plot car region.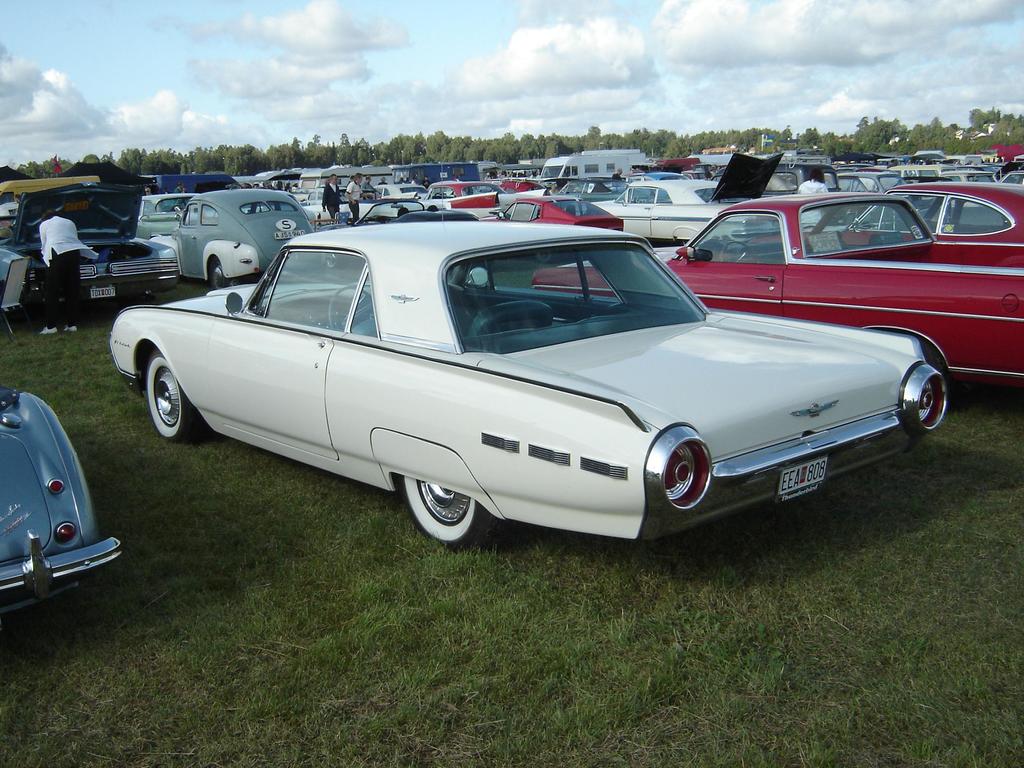
Plotted at BBox(0, 394, 124, 621).
